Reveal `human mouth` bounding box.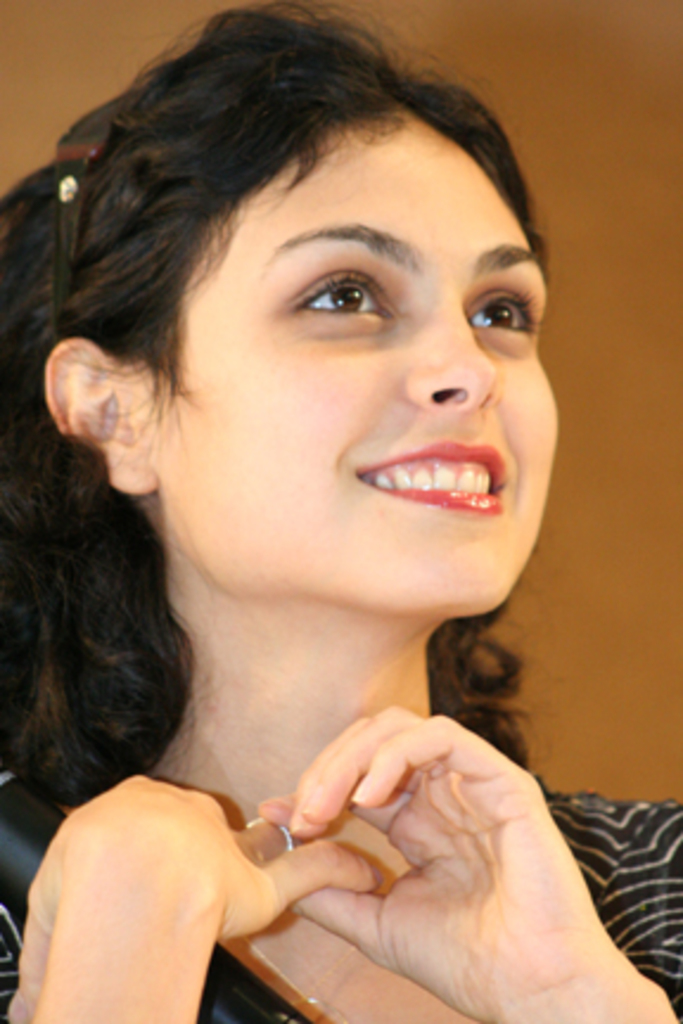
Revealed: left=308, top=424, right=536, bottom=545.
